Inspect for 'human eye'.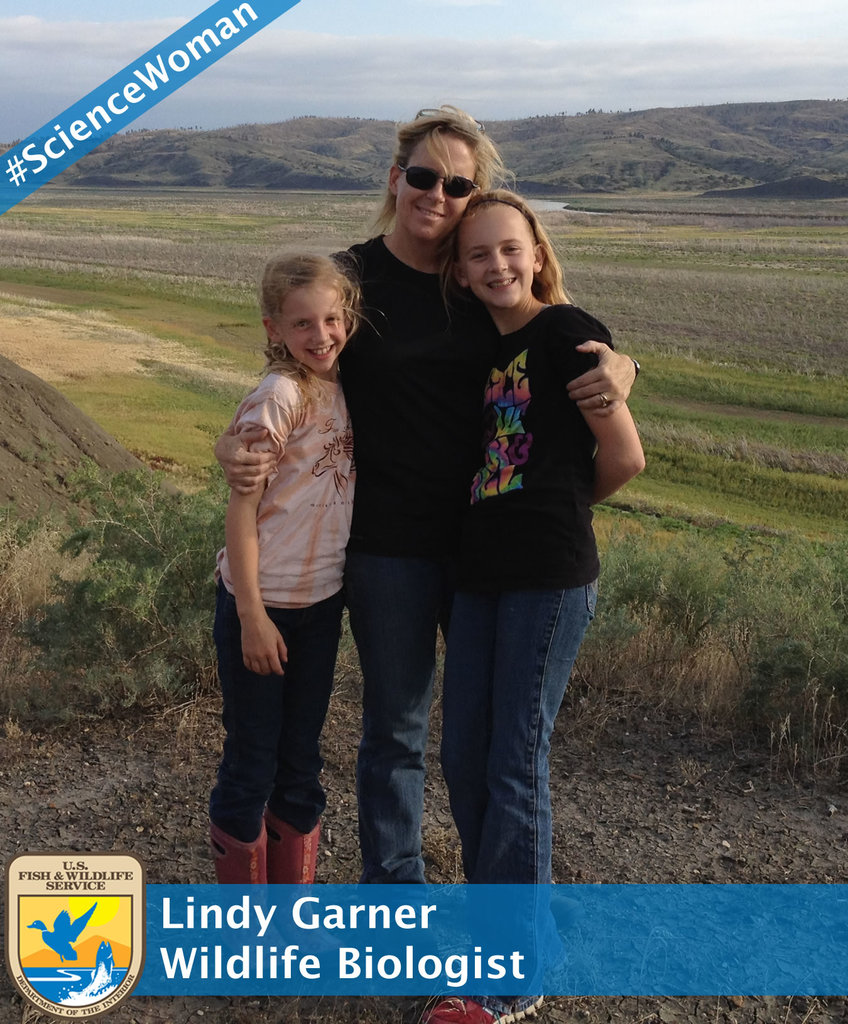
Inspection: (left=500, top=241, right=521, bottom=257).
